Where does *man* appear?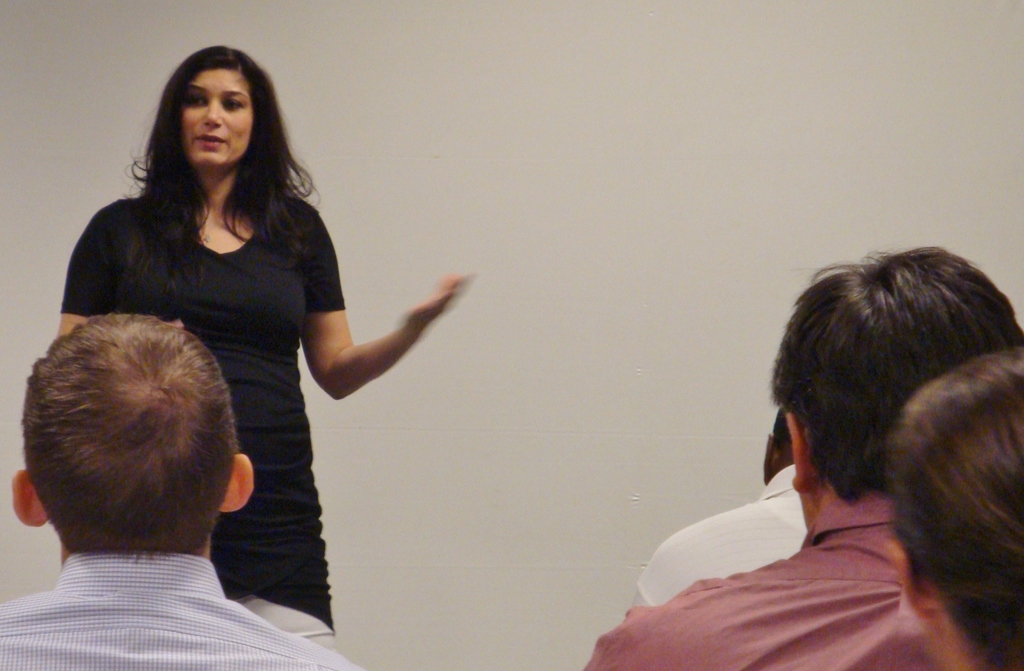
Appears at (586,249,1023,670).
